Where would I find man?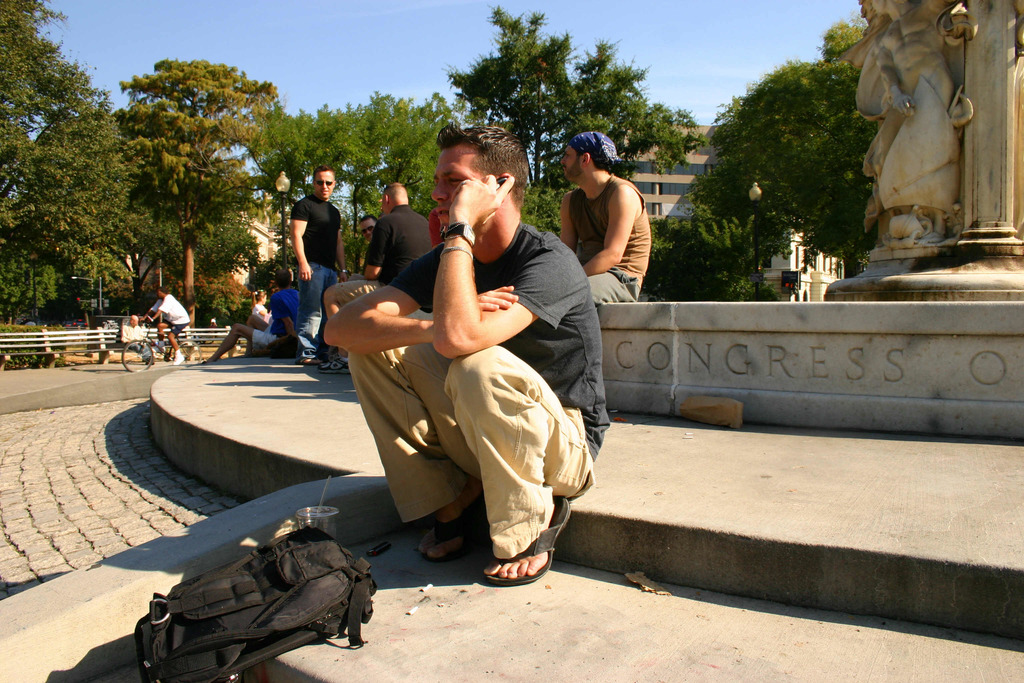
At <region>319, 119, 616, 591</region>.
